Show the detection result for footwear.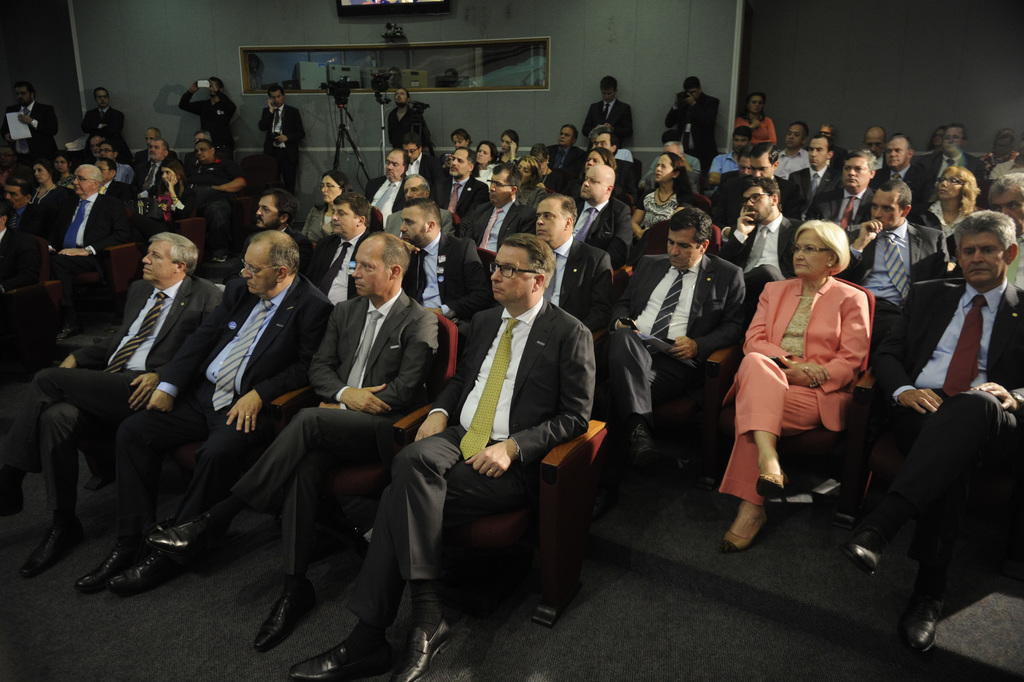
<bbox>108, 552, 177, 600</bbox>.
